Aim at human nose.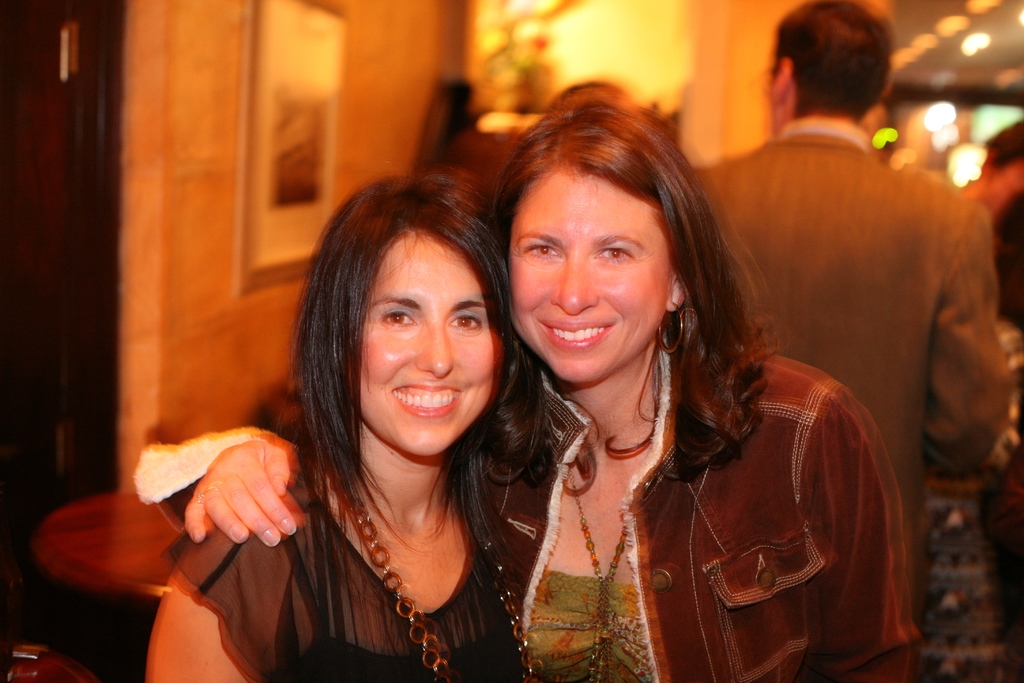
Aimed at bbox(416, 319, 457, 379).
